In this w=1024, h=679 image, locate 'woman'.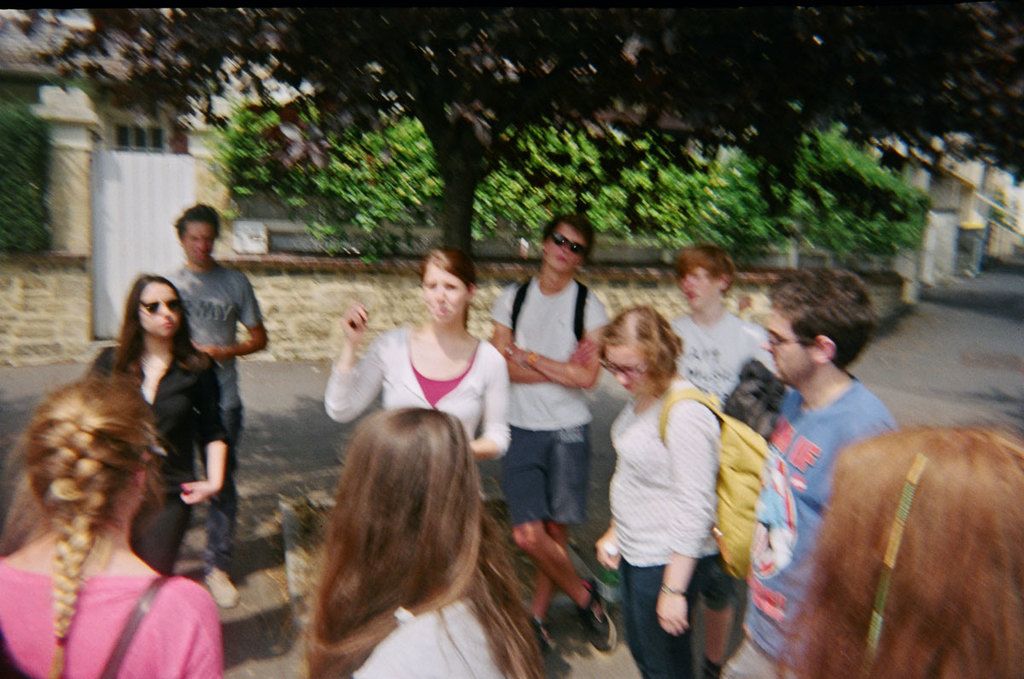
Bounding box: 317/252/512/468.
